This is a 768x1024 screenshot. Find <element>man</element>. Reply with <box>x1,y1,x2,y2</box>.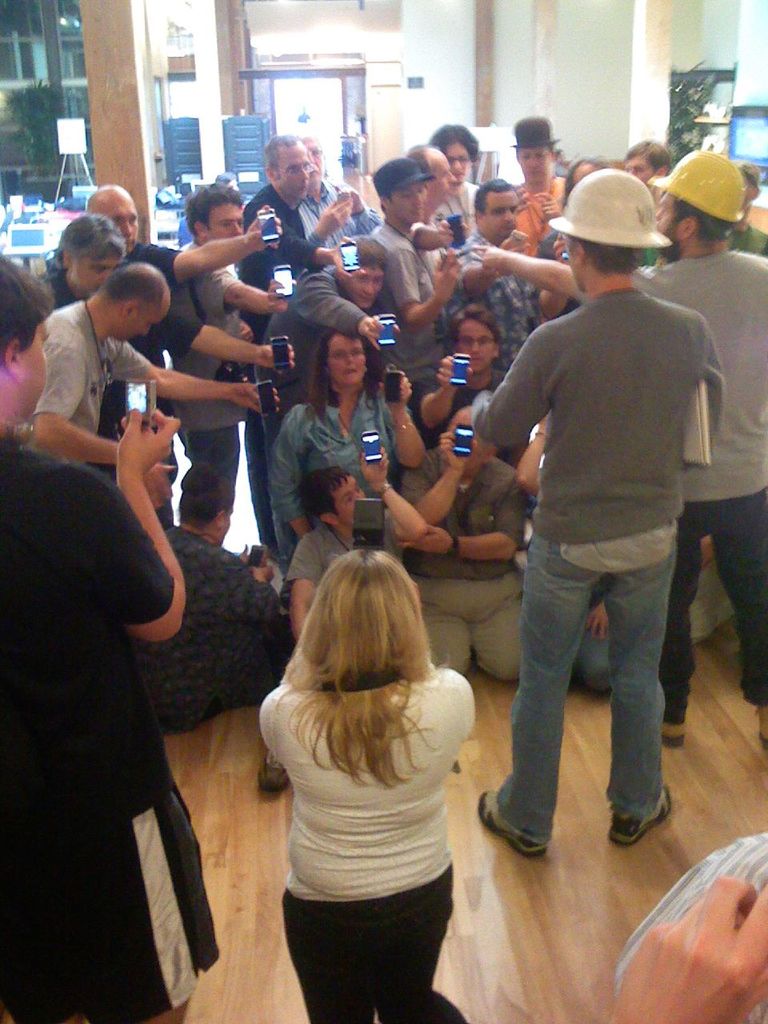
<box>365,154,454,394</box>.
